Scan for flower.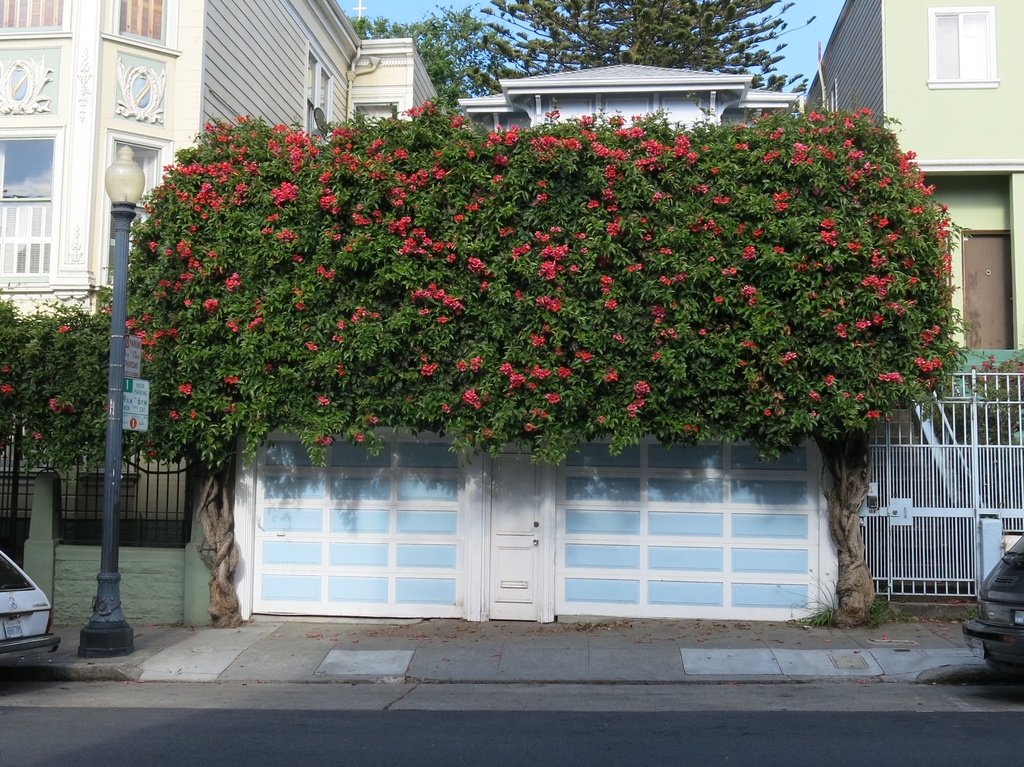
Scan result: crop(104, 307, 111, 316).
